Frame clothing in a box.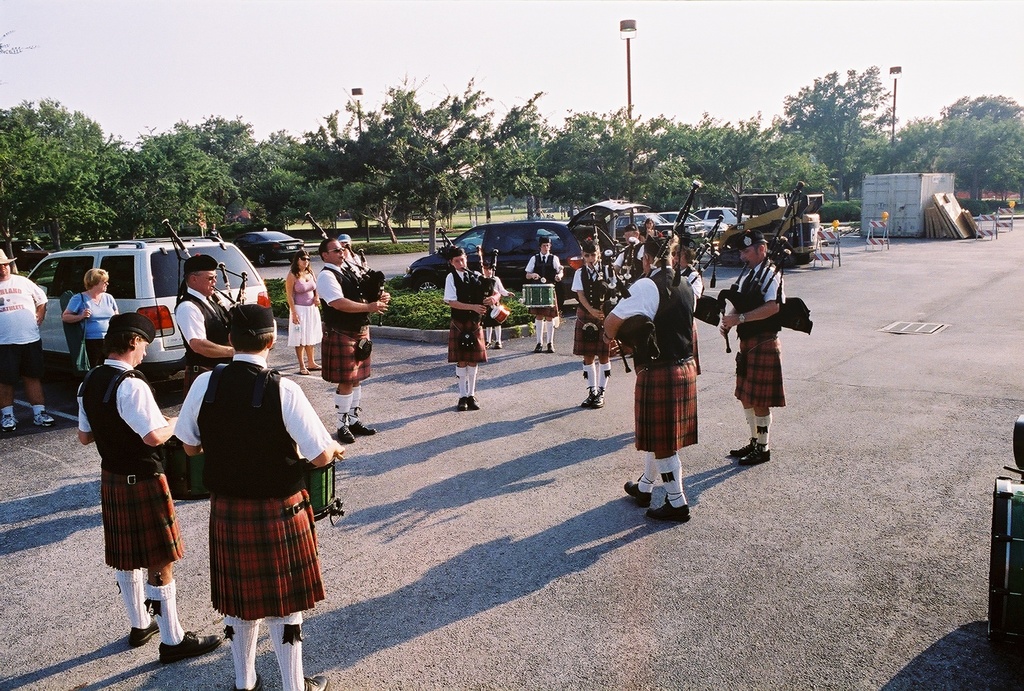
left=525, top=255, right=563, bottom=321.
